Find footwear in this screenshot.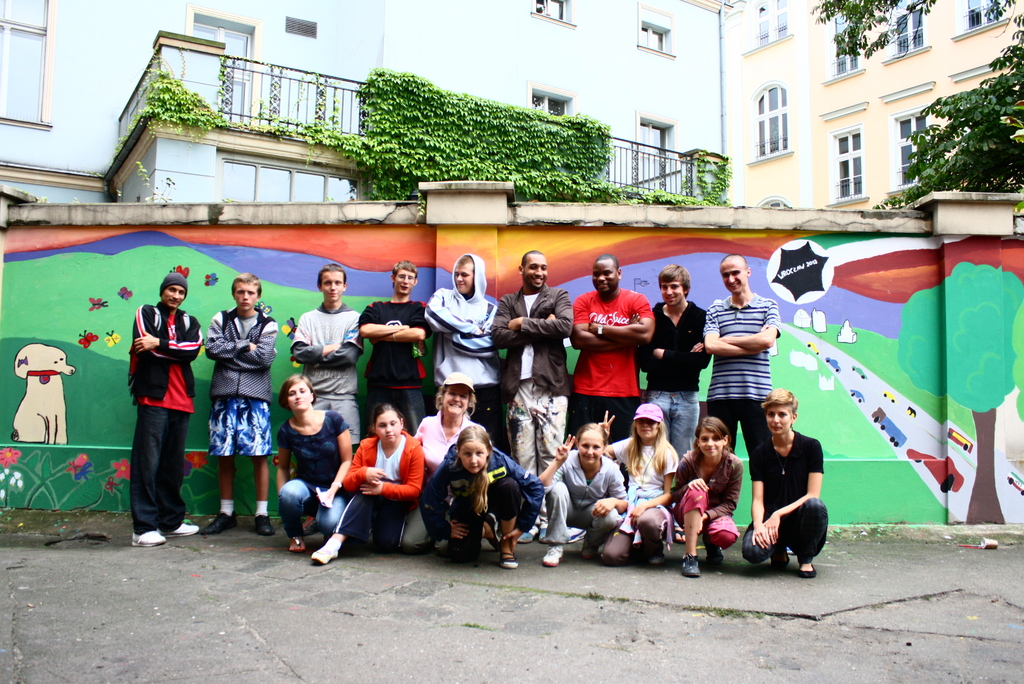
The bounding box for footwear is (x1=801, y1=556, x2=818, y2=580).
